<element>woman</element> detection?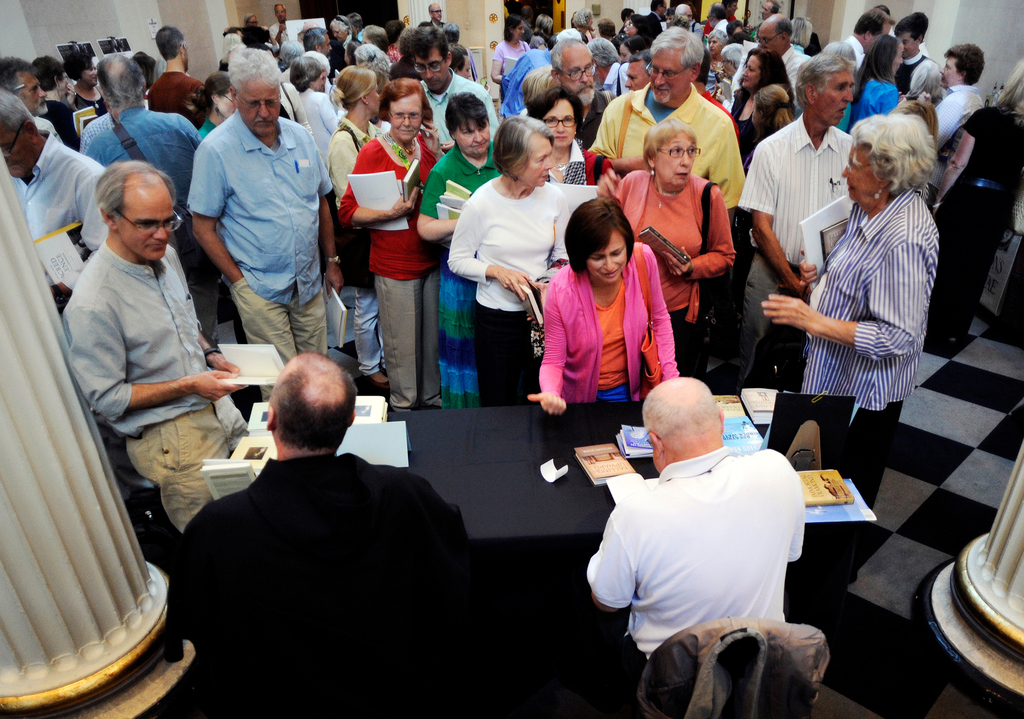
195,68,237,140
